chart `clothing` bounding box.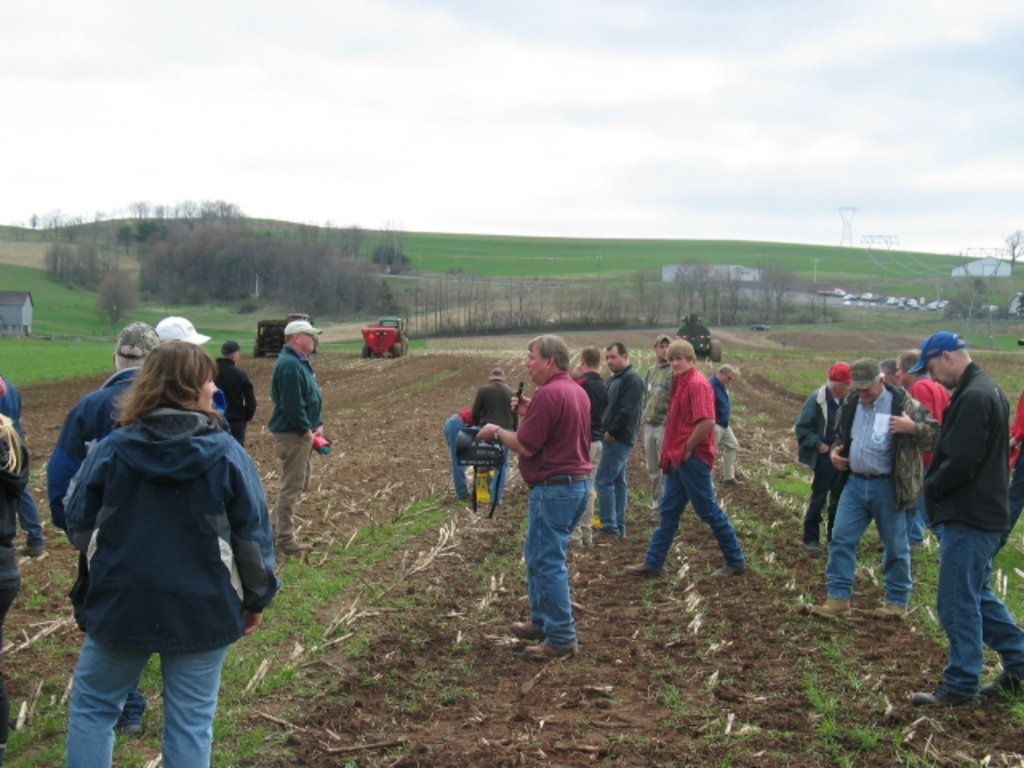
Charted: 909/370/947/483.
